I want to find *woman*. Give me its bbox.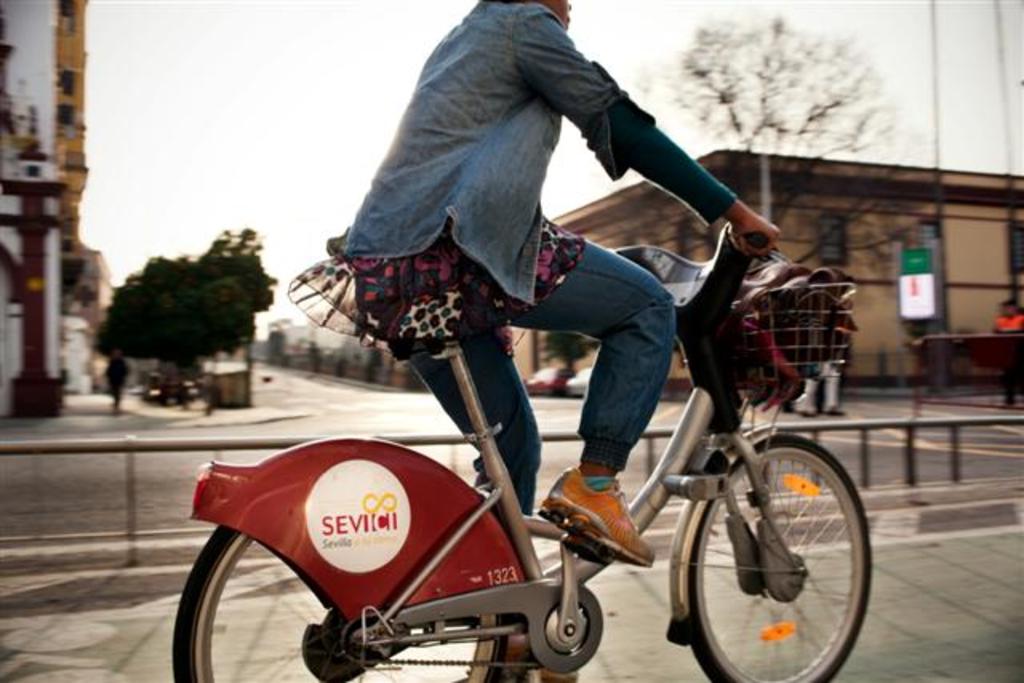
(x1=285, y1=0, x2=782, y2=681).
